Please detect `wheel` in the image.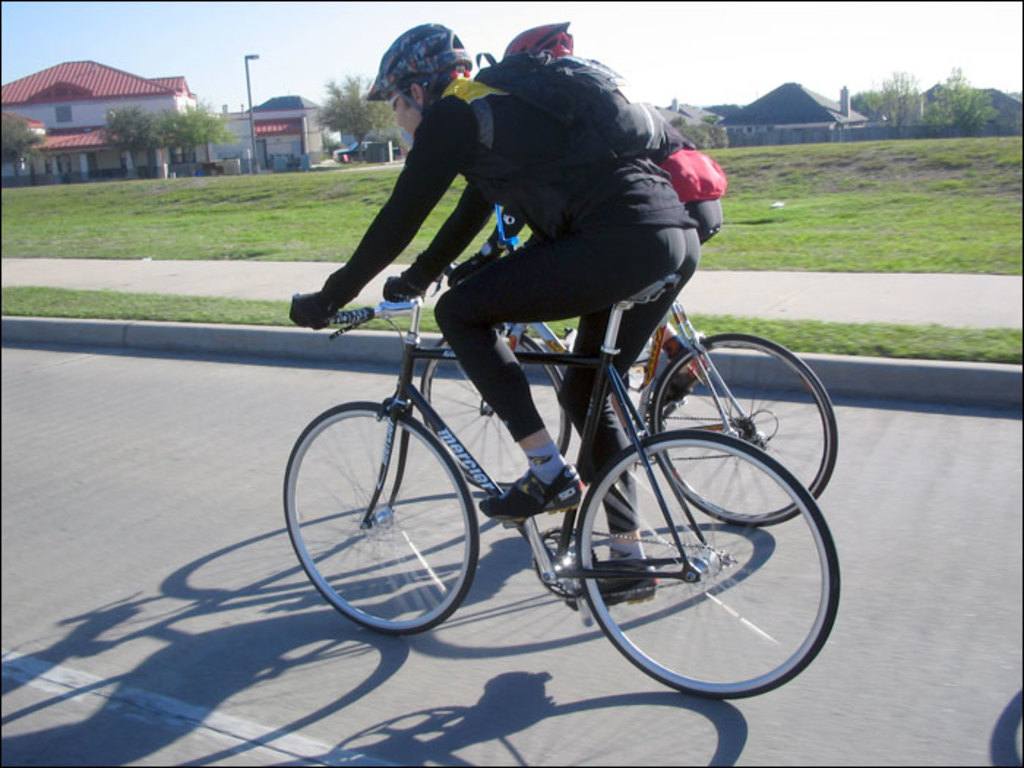
left=650, top=332, right=840, bottom=527.
